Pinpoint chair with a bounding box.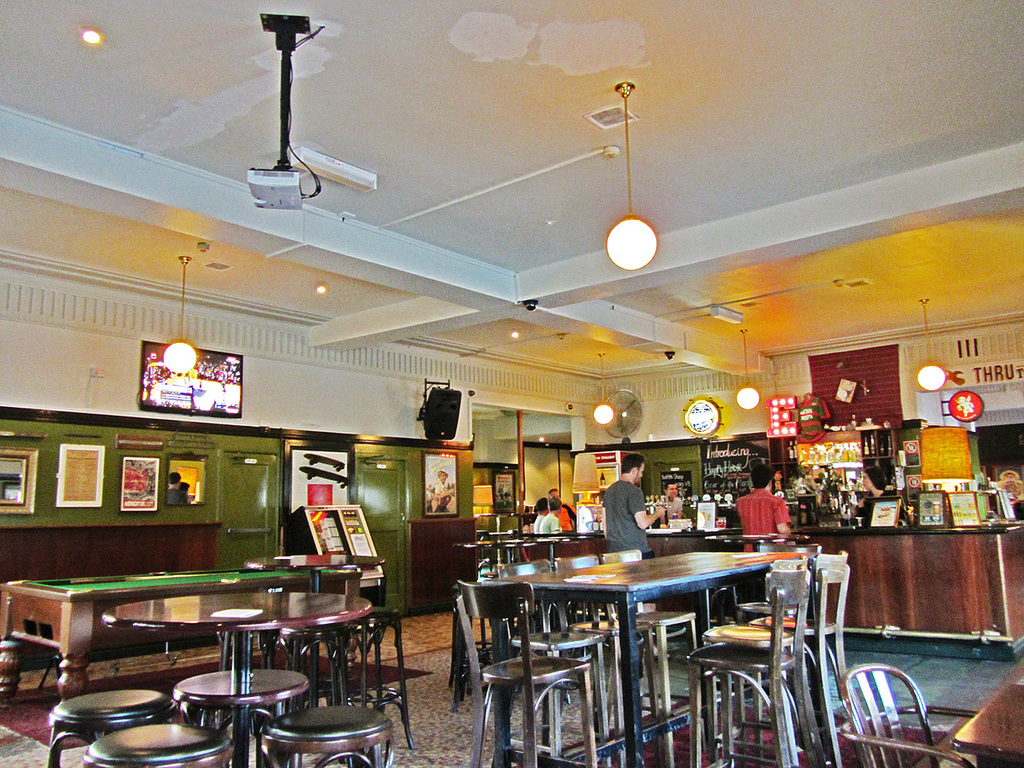
BBox(688, 542, 816, 767).
